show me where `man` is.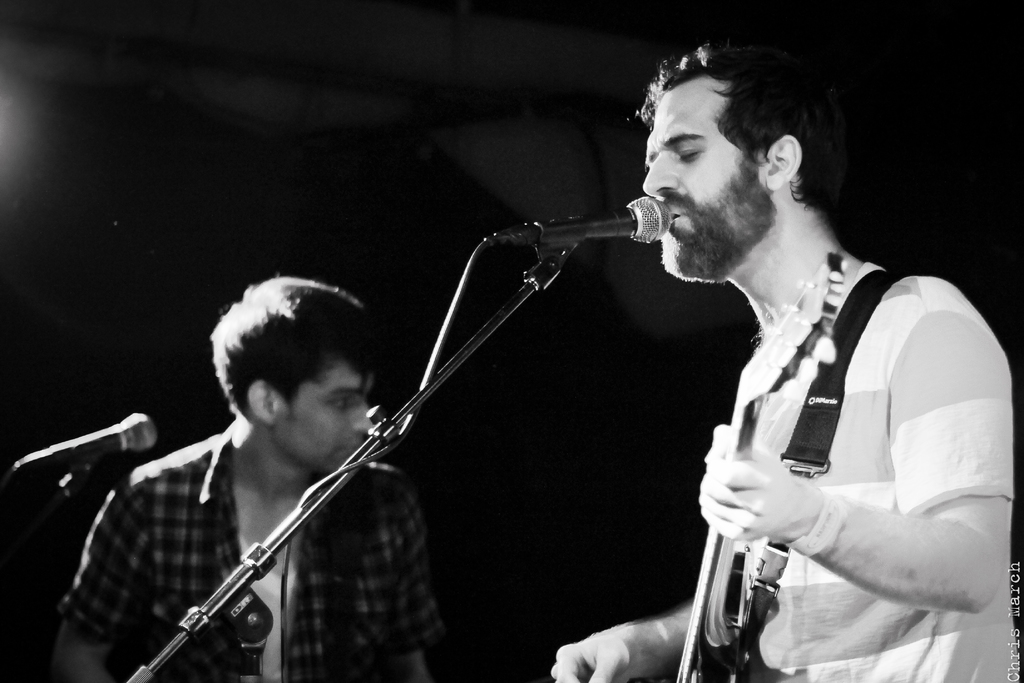
`man` is at detection(55, 277, 446, 682).
